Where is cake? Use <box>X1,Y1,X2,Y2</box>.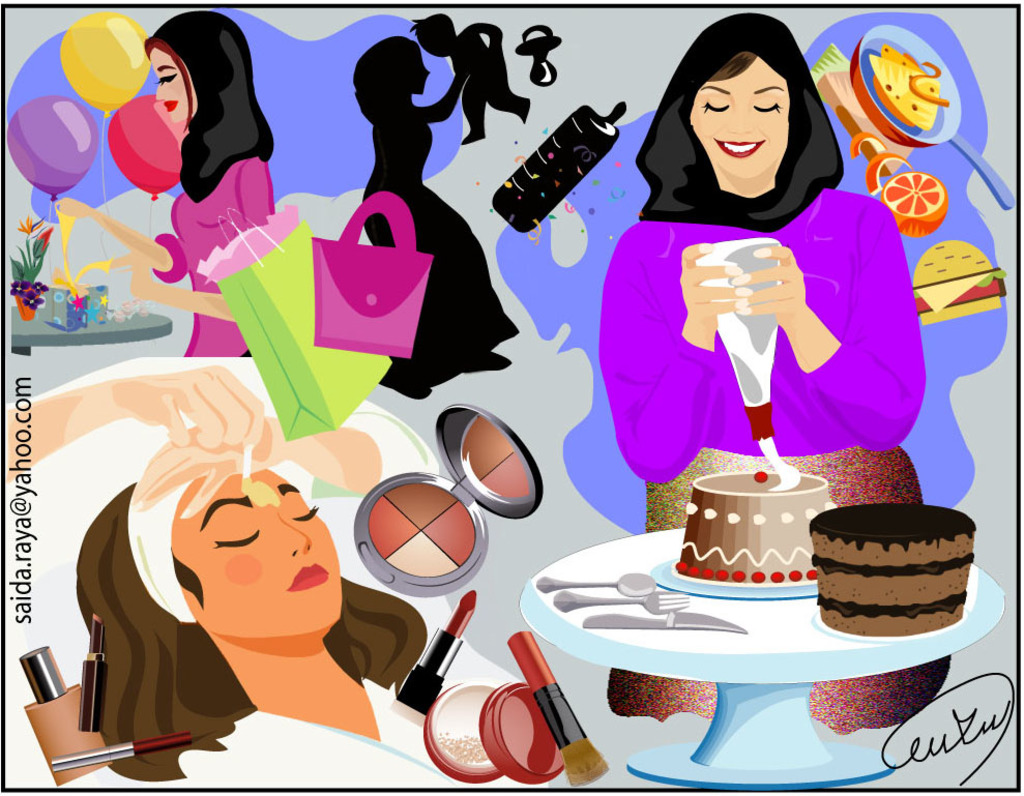
<box>676,467,833,586</box>.
